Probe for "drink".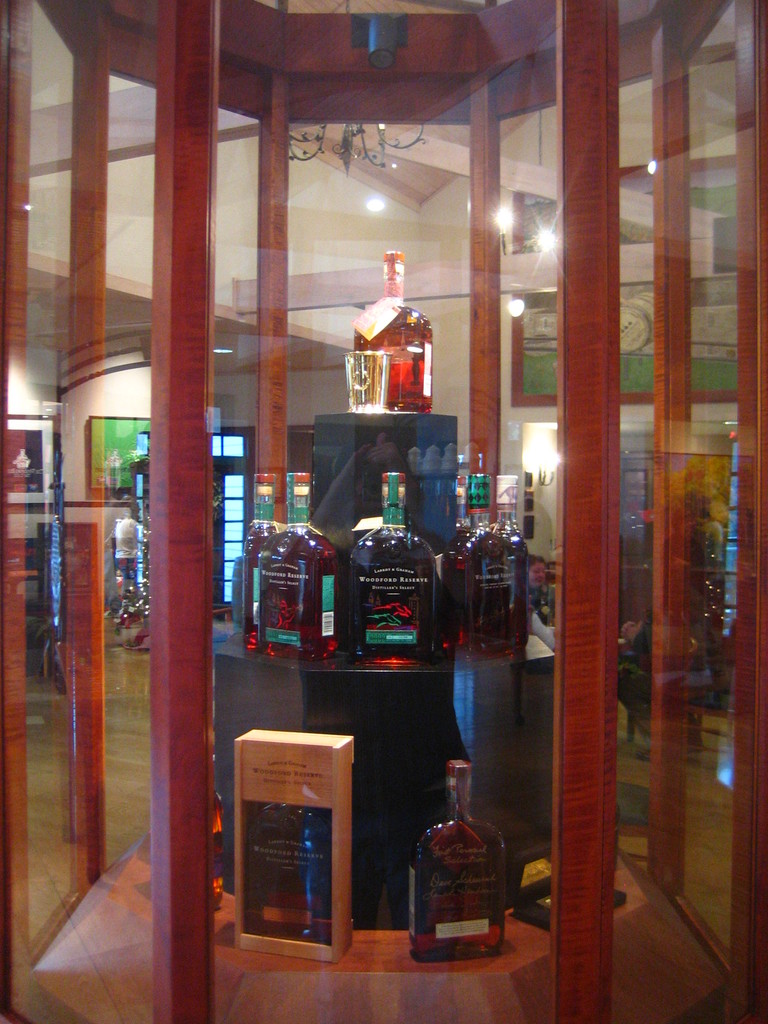
Probe result: select_region(447, 470, 513, 664).
